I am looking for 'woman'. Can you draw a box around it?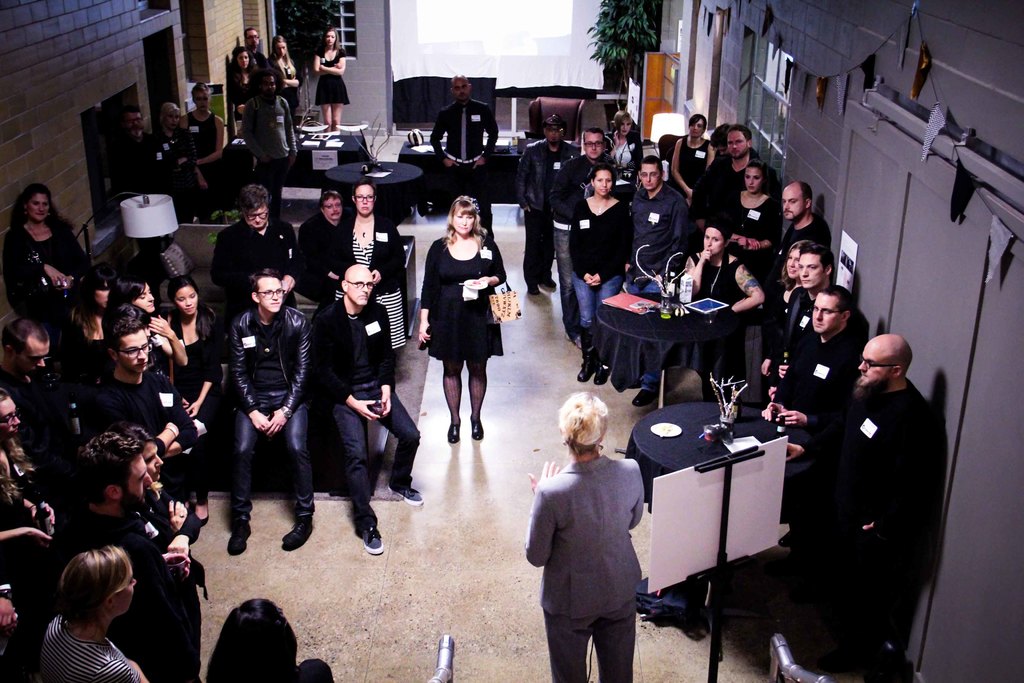
Sure, the bounding box is [left=426, top=192, right=502, bottom=436].
